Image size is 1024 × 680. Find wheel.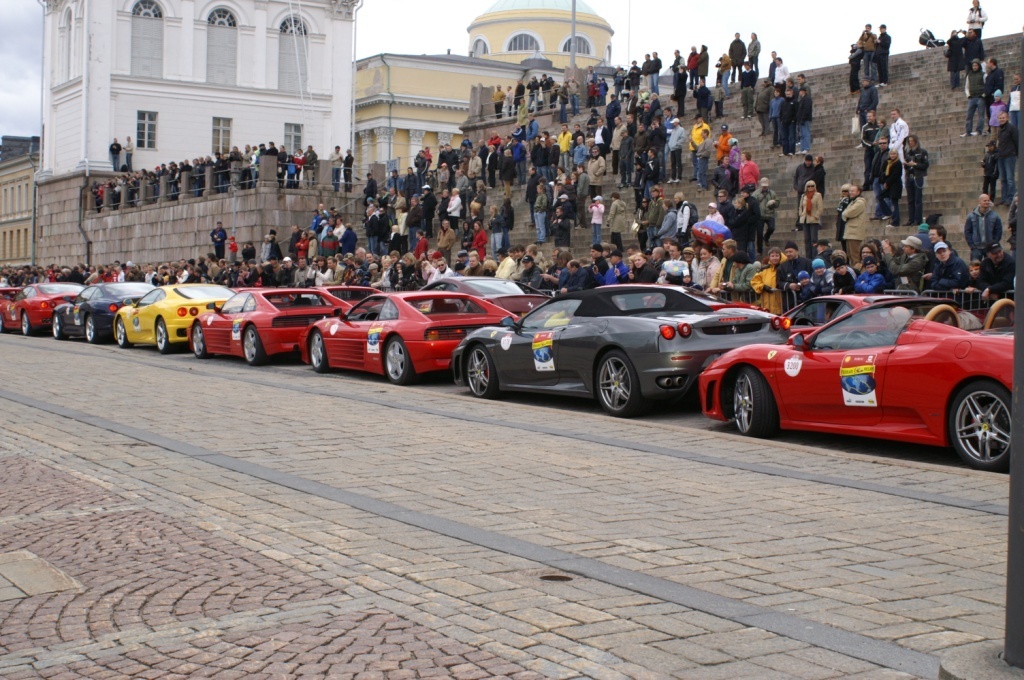
crop(467, 348, 497, 397).
